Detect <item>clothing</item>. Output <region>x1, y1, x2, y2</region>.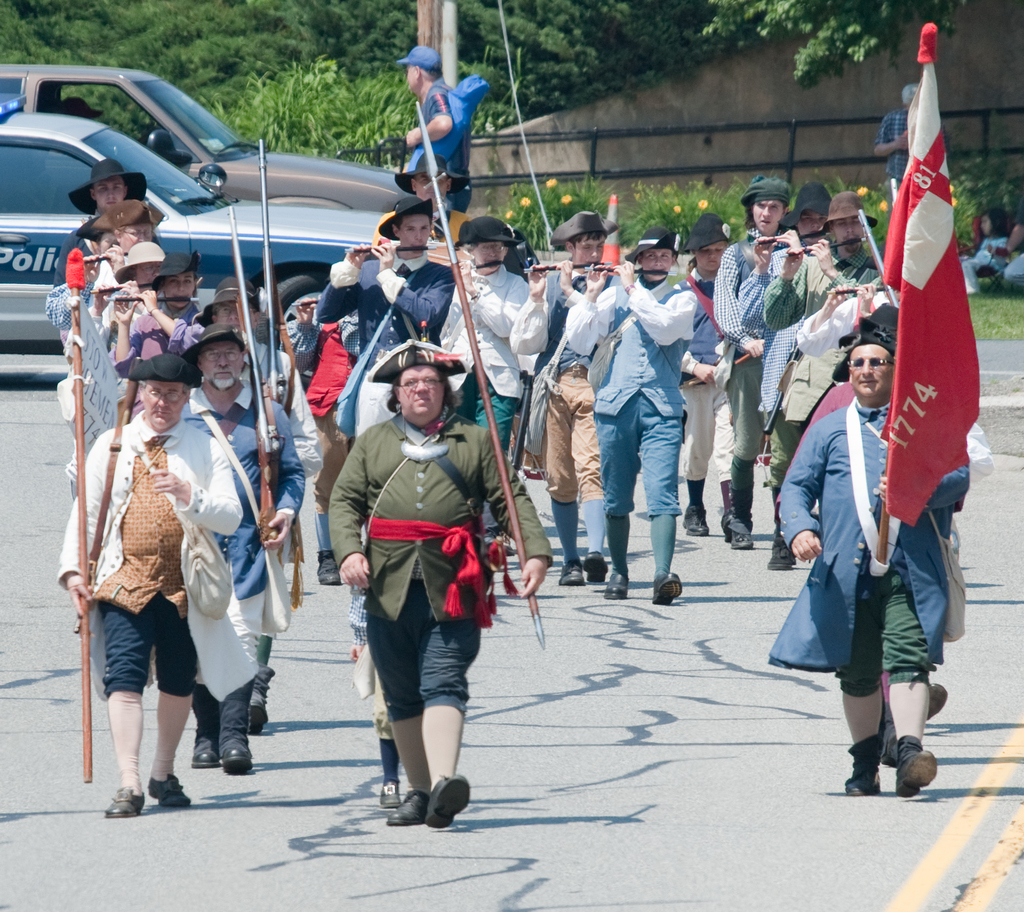
<region>564, 271, 696, 520</region>.
